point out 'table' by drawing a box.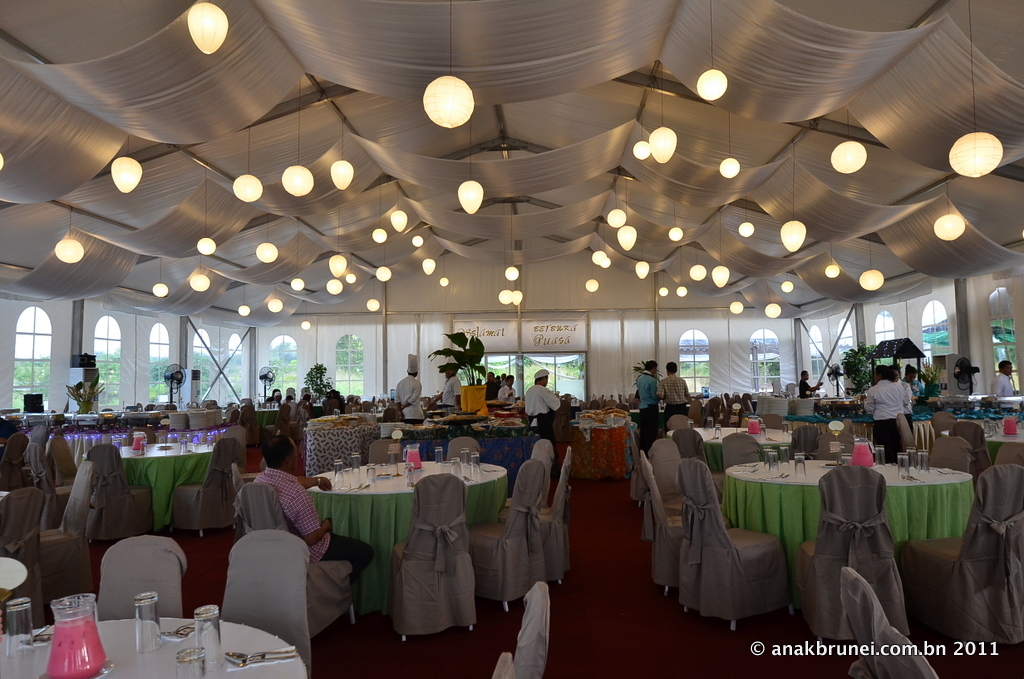
(0, 610, 311, 678).
